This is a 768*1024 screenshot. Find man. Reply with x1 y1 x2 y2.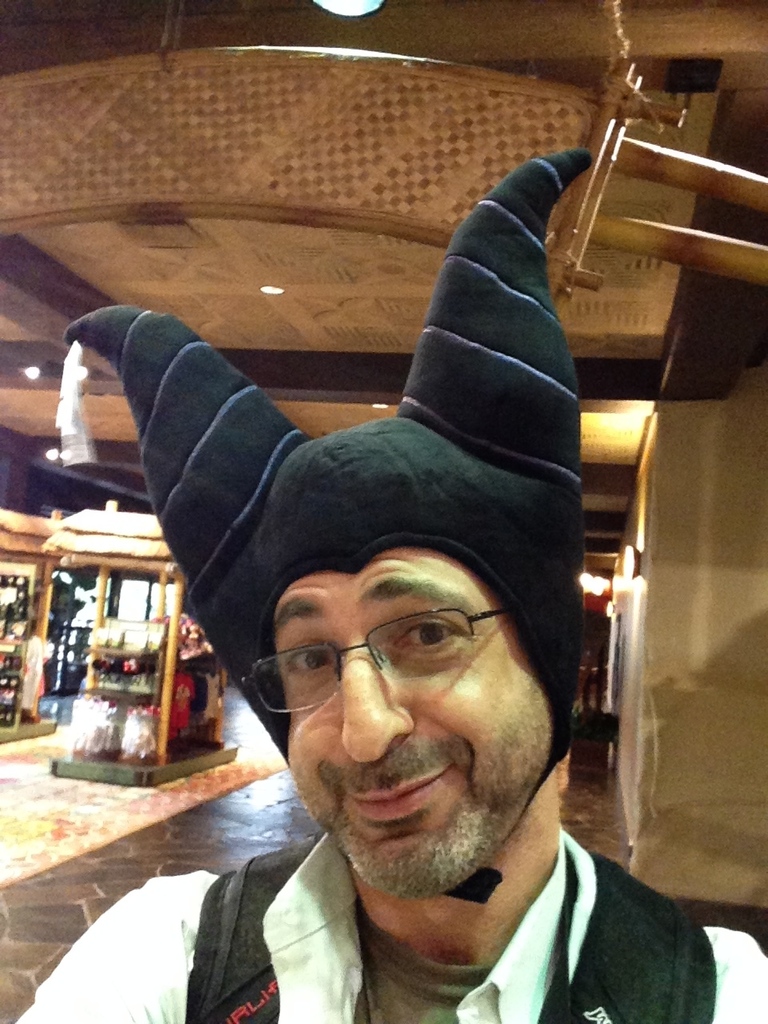
30 126 702 1023.
